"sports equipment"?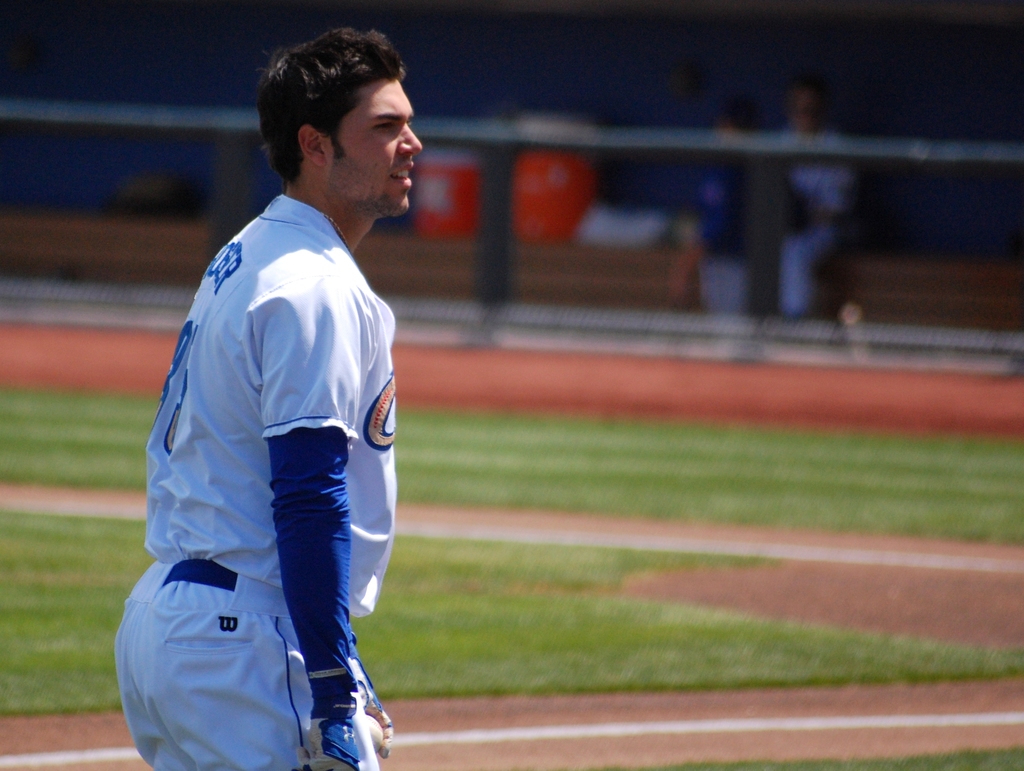
Rect(295, 665, 399, 764)
